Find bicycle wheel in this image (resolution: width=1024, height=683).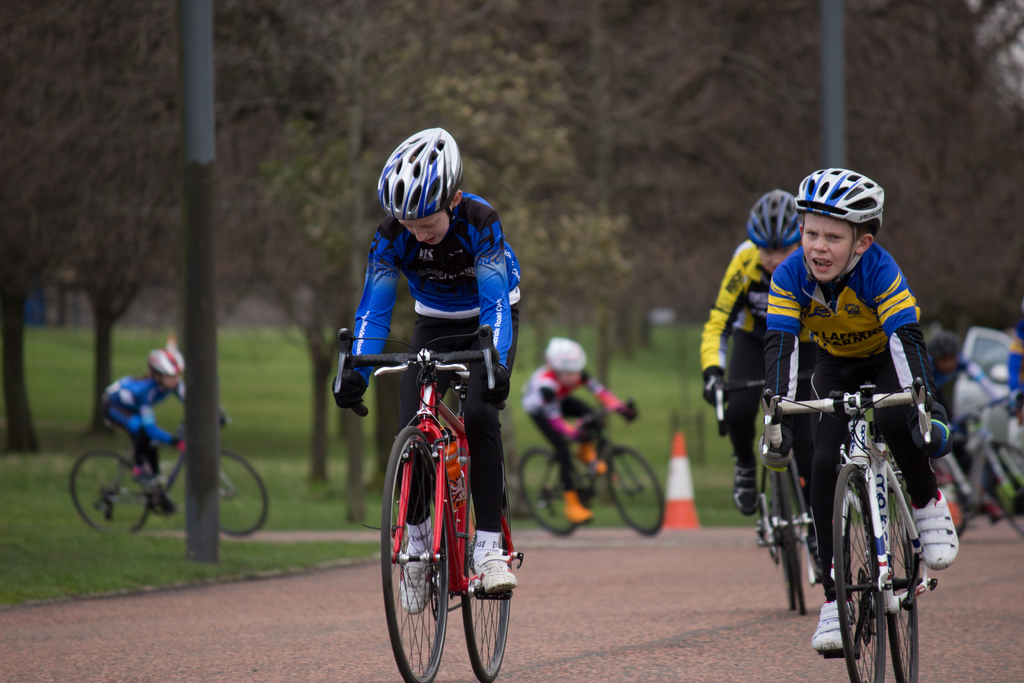
select_region(977, 441, 1023, 541).
